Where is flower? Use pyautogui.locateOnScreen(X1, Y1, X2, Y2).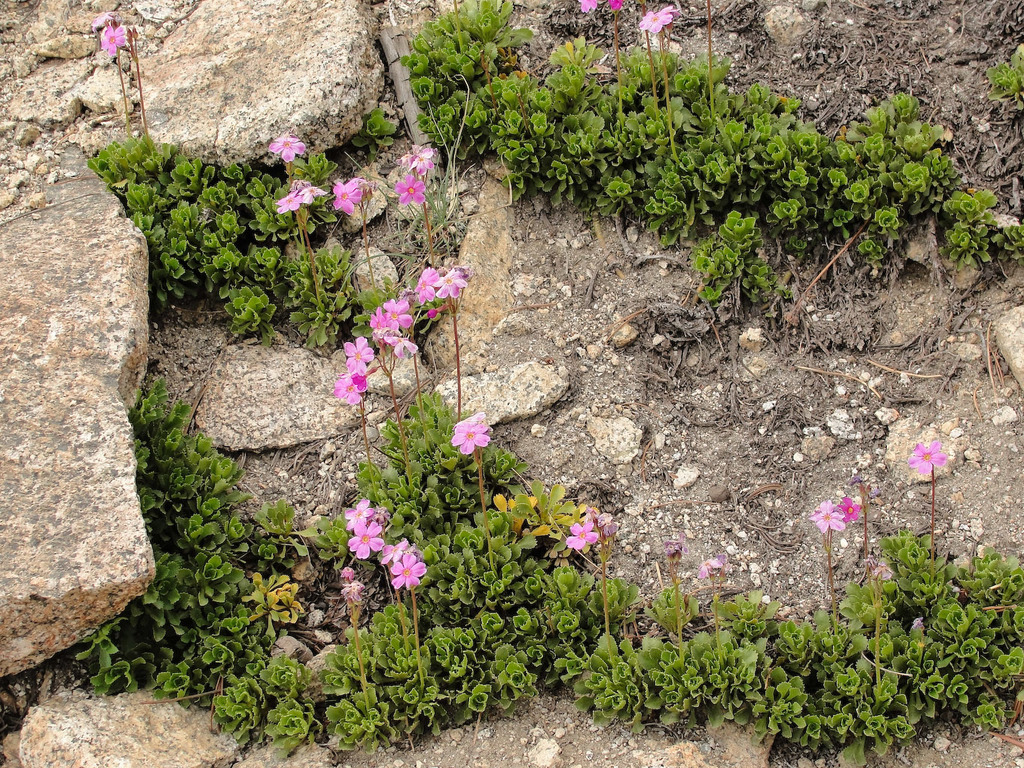
pyautogui.locateOnScreen(343, 494, 377, 530).
